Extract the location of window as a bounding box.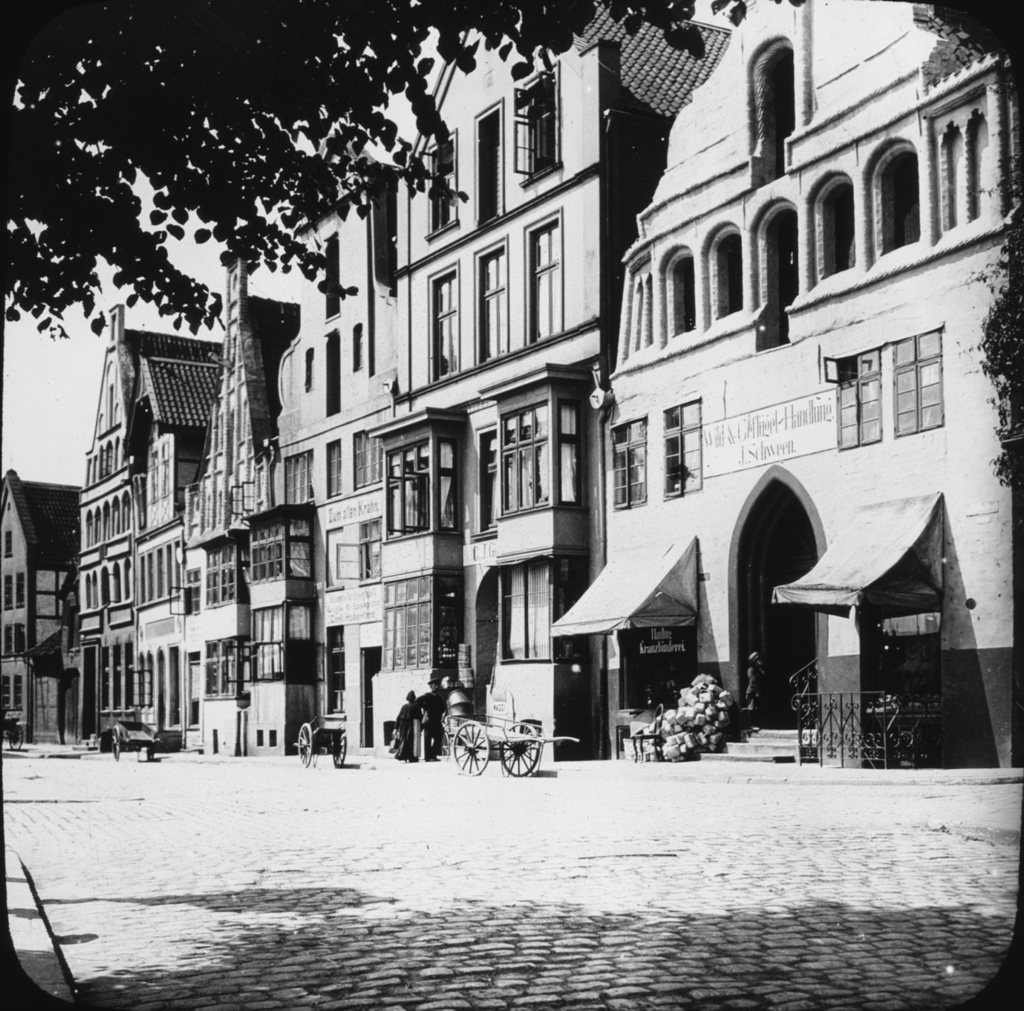
x1=881 y1=160 x2=921 y2=250.
